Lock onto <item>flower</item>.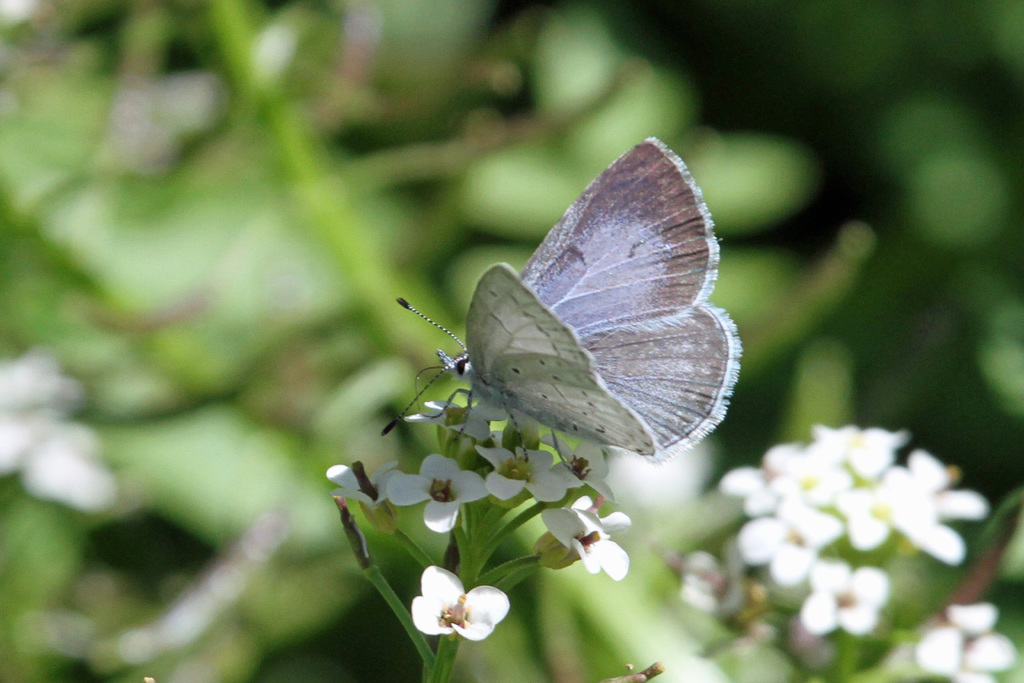
Locked: 906,593,1016,682.
